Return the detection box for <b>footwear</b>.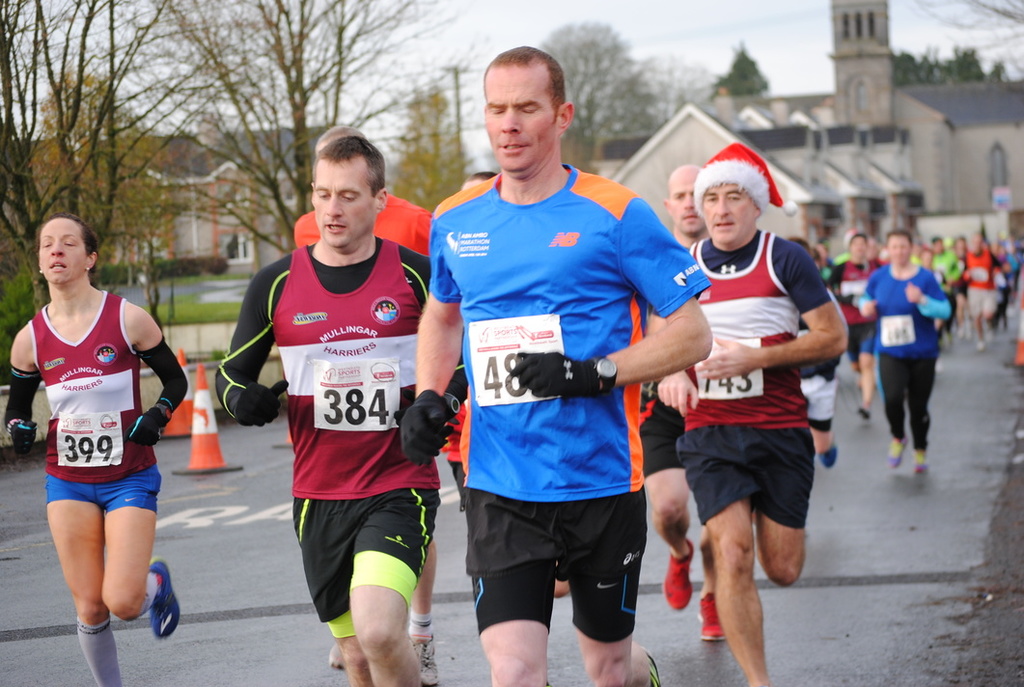
x1=329, y1=639, x2=341, y2=672.
